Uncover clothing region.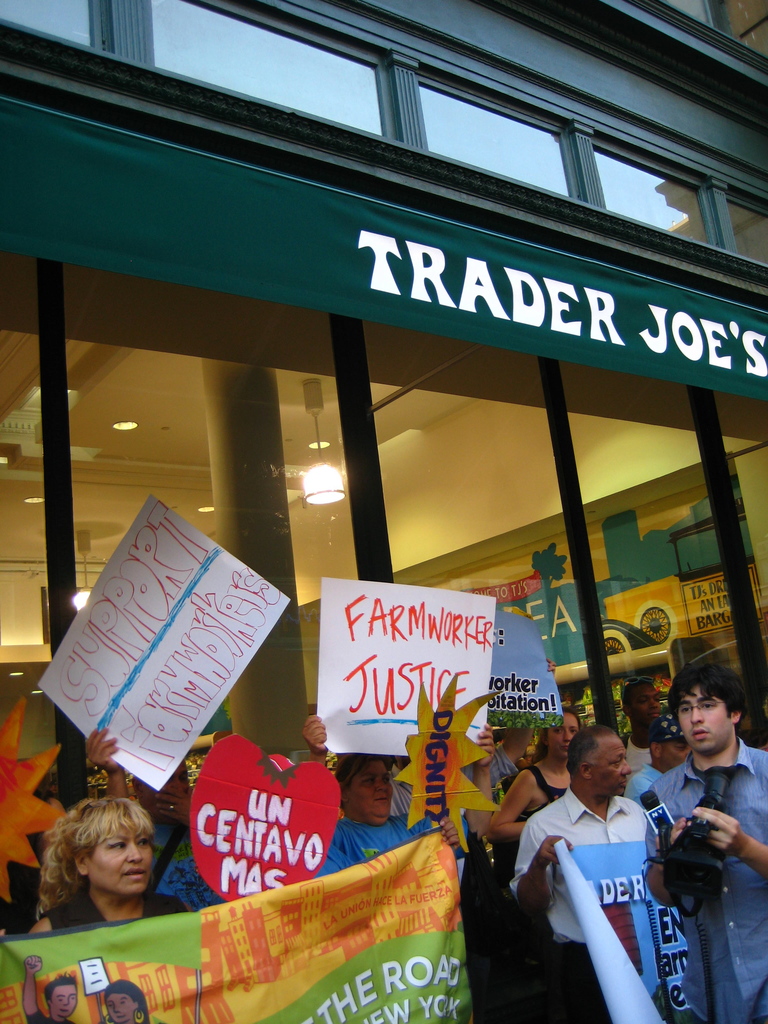
Uncovered: BBox(44, 884, 177, 910).
